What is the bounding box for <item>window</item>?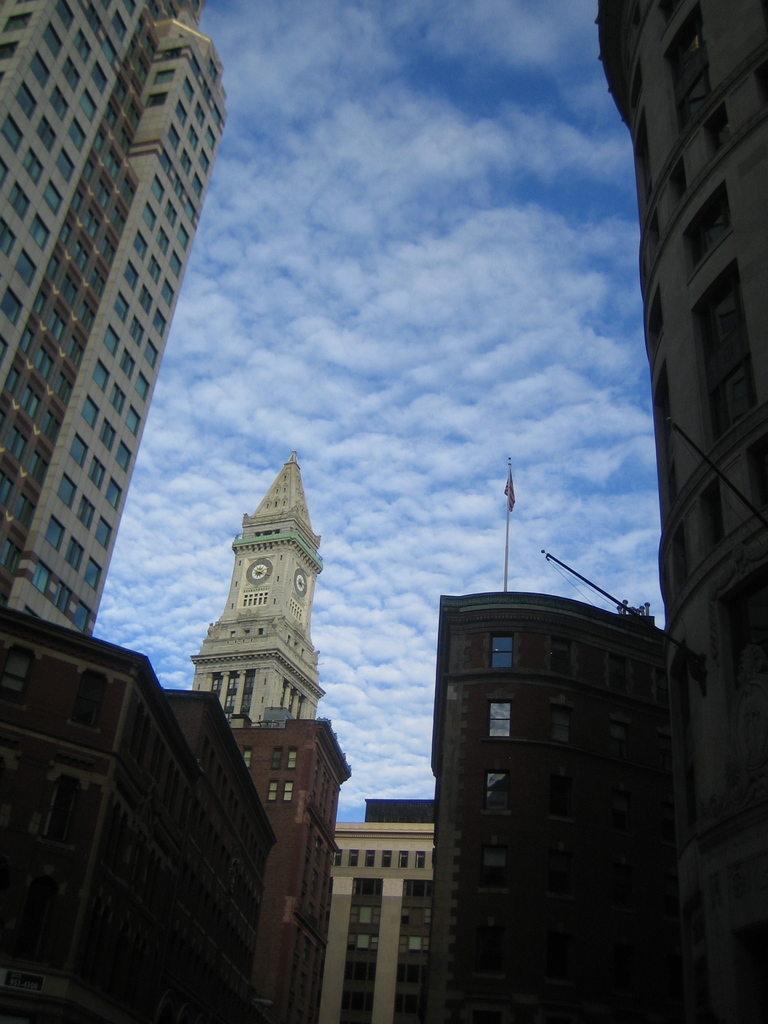
pyautogui.locateOnScreen(45, 514, 65, 548).
